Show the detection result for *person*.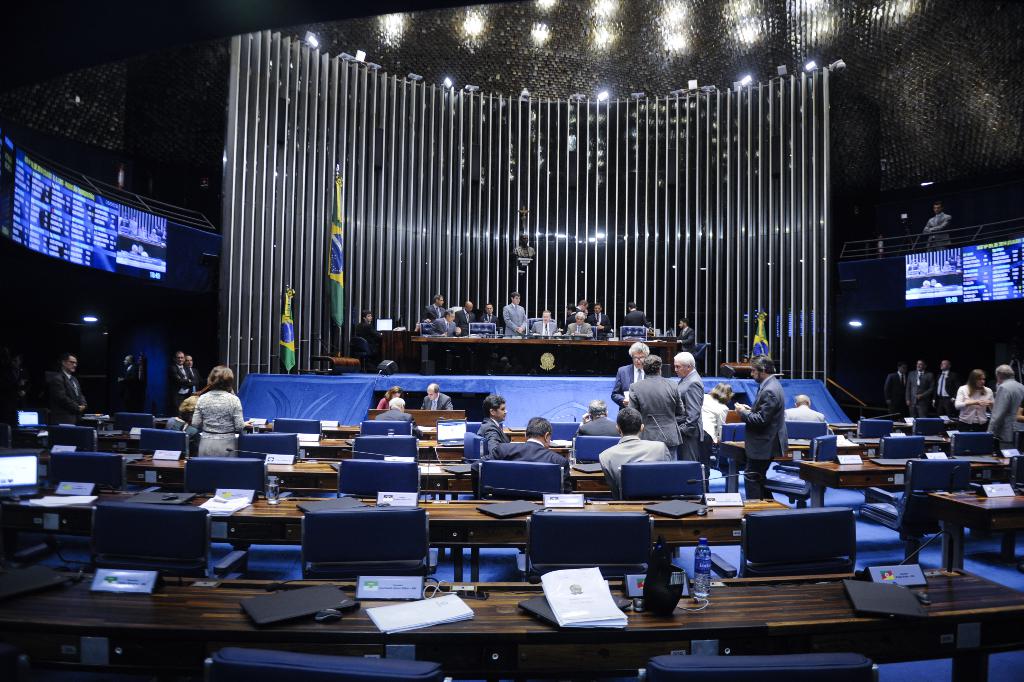
Rect(564, 312, 593, 339).
